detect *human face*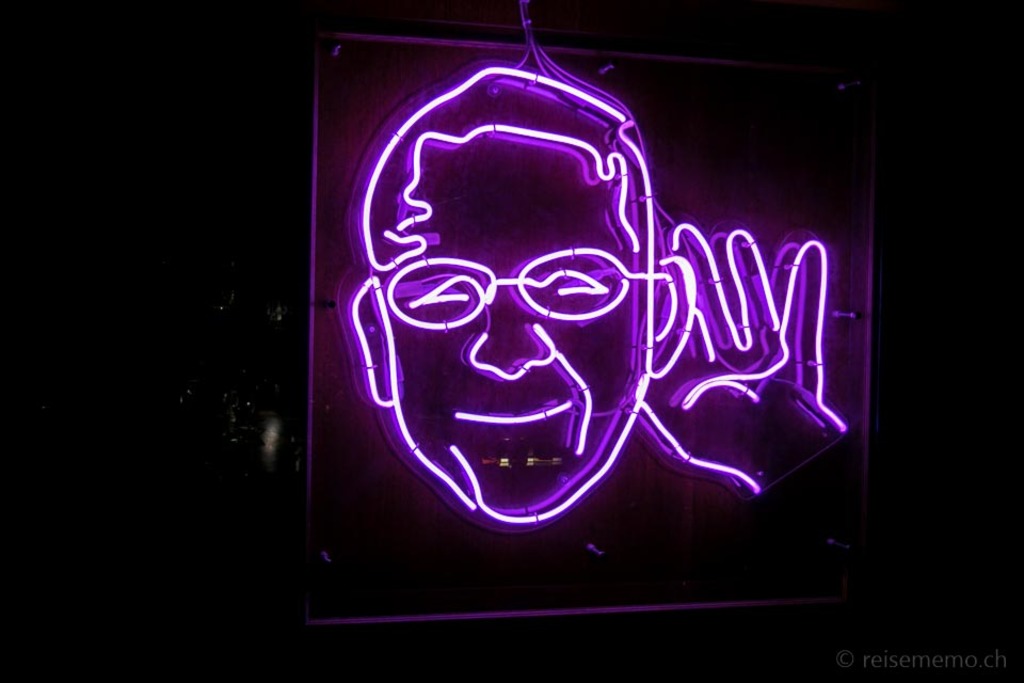
region(373, 129, 649, 528)
